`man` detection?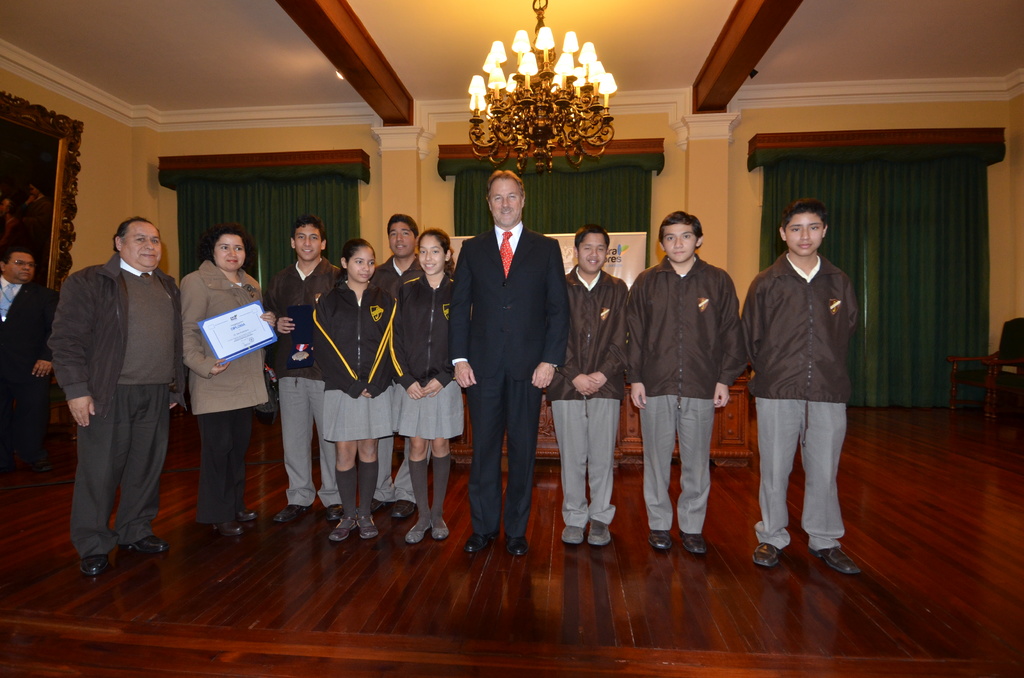
[x1=637, y1=207, x2=748, y2=561]
